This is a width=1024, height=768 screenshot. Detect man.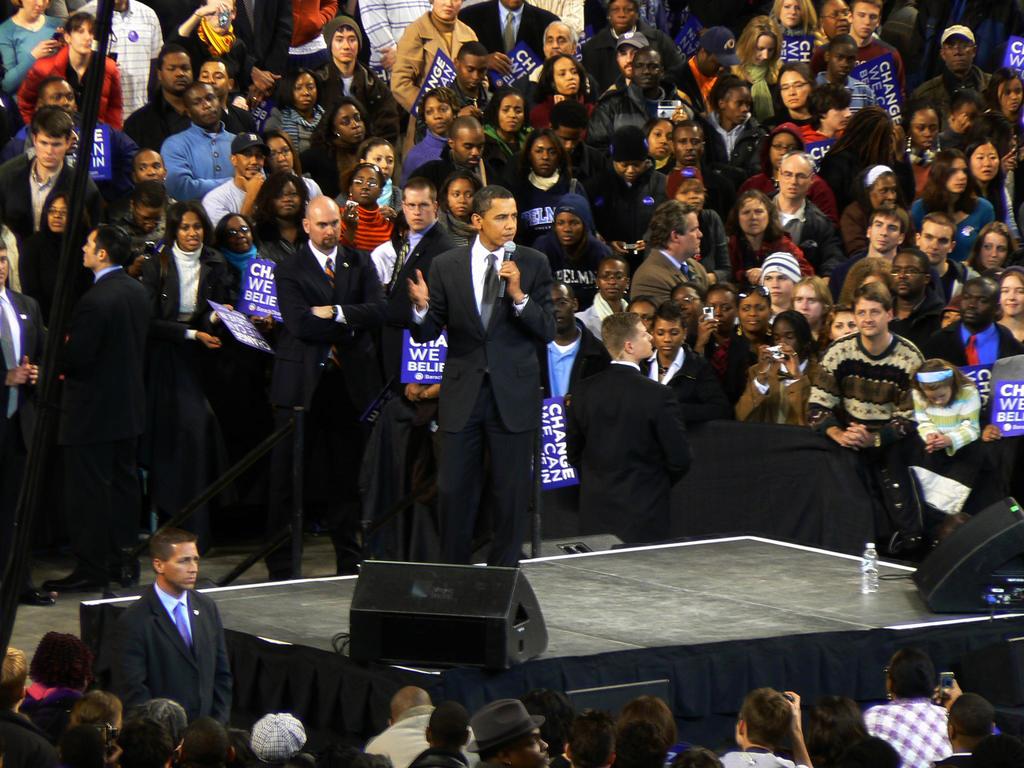
Rect(360, 682, 487, 767).
